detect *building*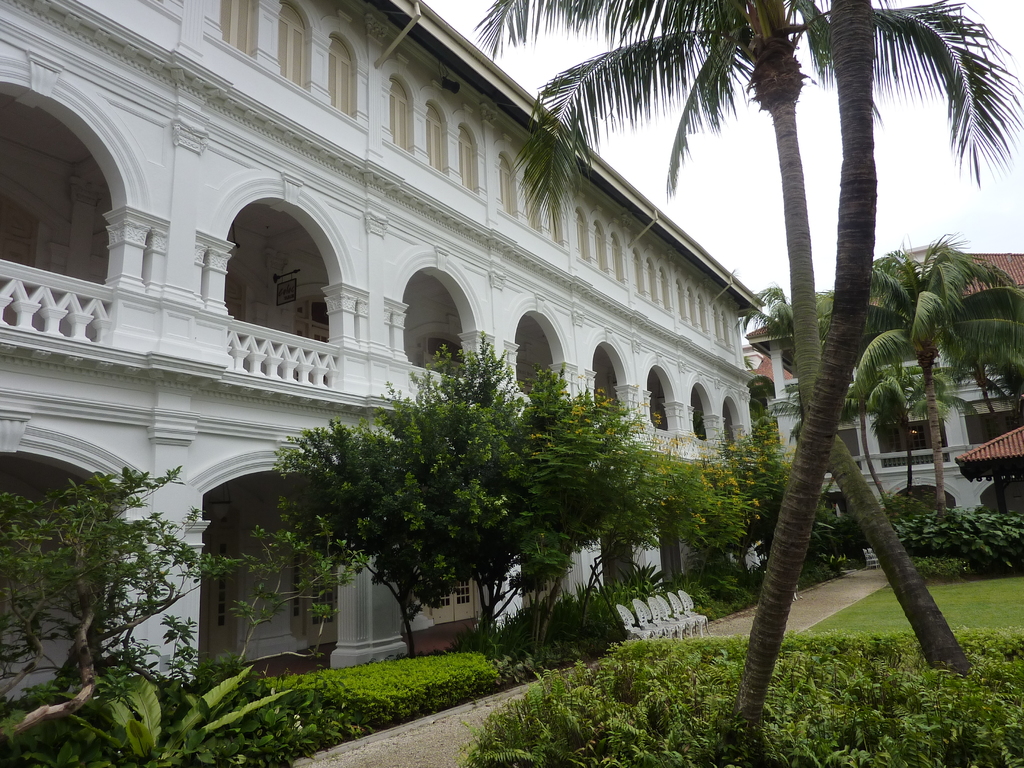
locate(0, 0, 772, 740)
